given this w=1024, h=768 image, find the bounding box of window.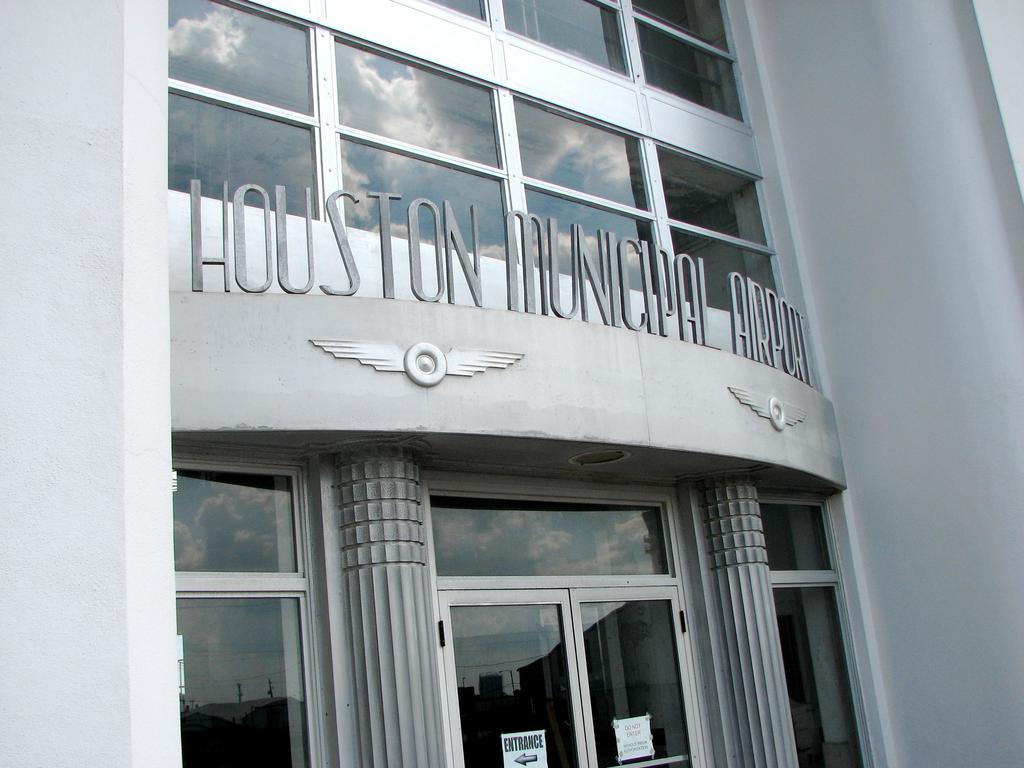
x1=163 y1=0 x2=813 y2=380.
